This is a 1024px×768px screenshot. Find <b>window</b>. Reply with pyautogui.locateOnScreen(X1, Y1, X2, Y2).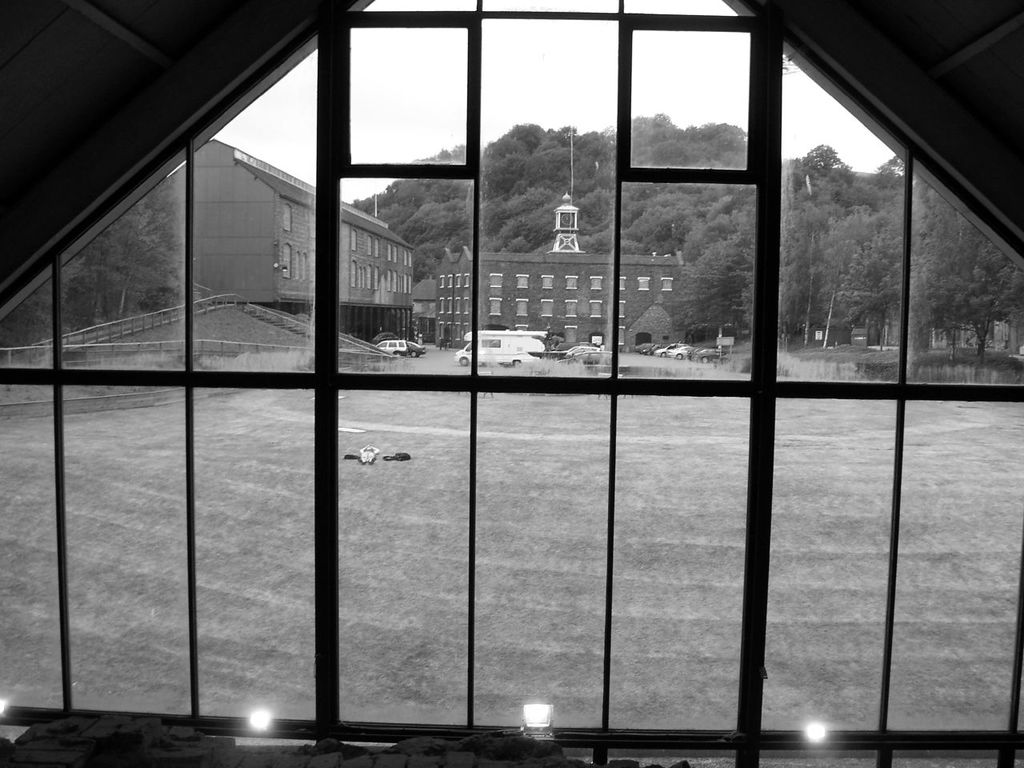
pyautogui.locateOnScreen(489, 271, 505, 287).
